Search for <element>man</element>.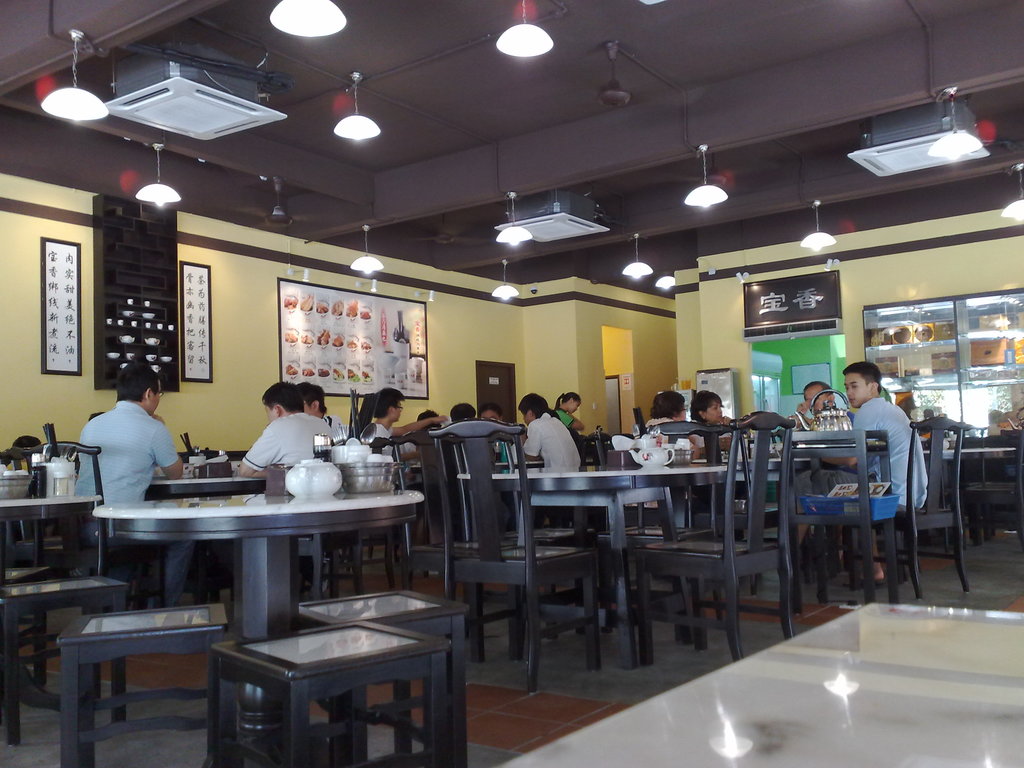
Found at <box>780,378,847,433</box>.
